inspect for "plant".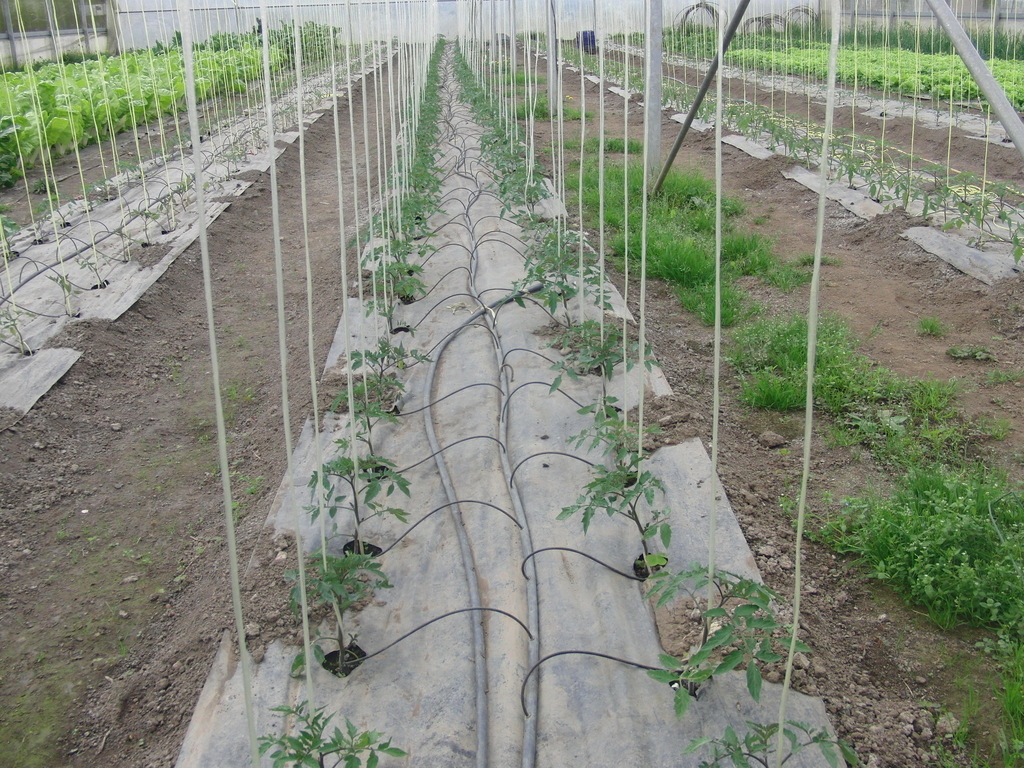
Inspection: pyautogui.locateOnScreen(494, 61, 595, 125).
